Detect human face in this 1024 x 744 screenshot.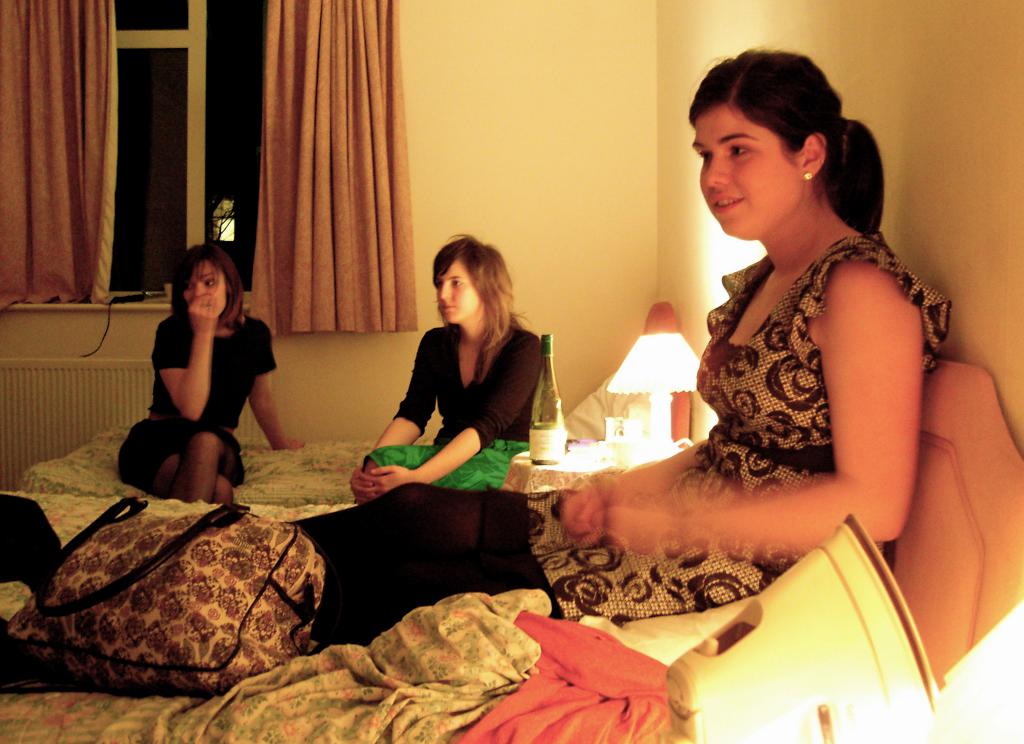
Detection: region(180, 256, 225, 315).
